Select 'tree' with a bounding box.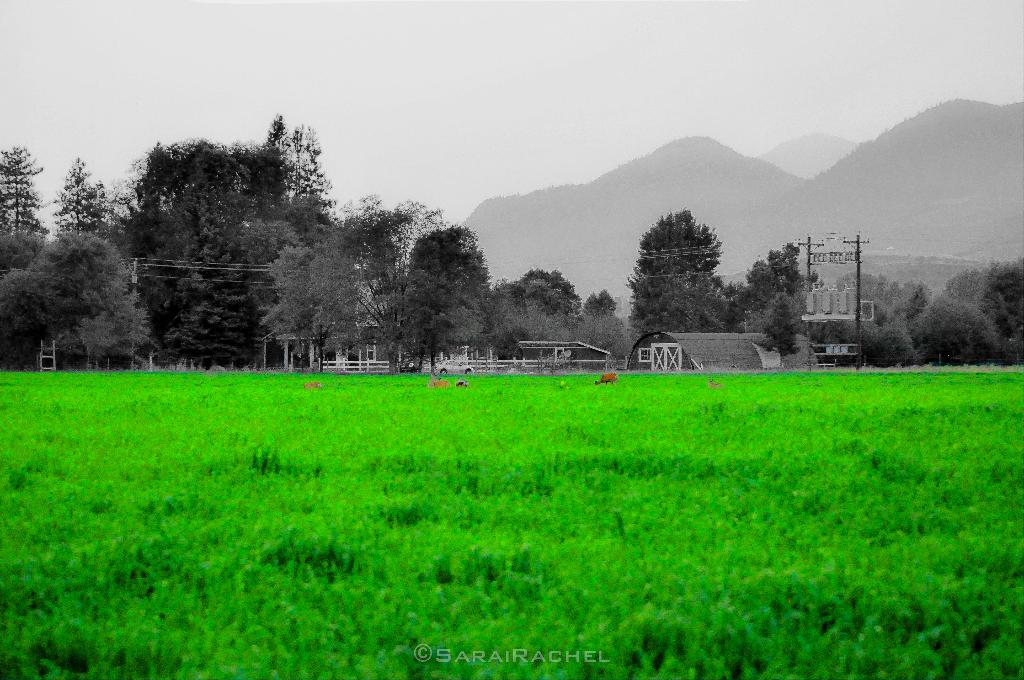
761/242/813/292.
